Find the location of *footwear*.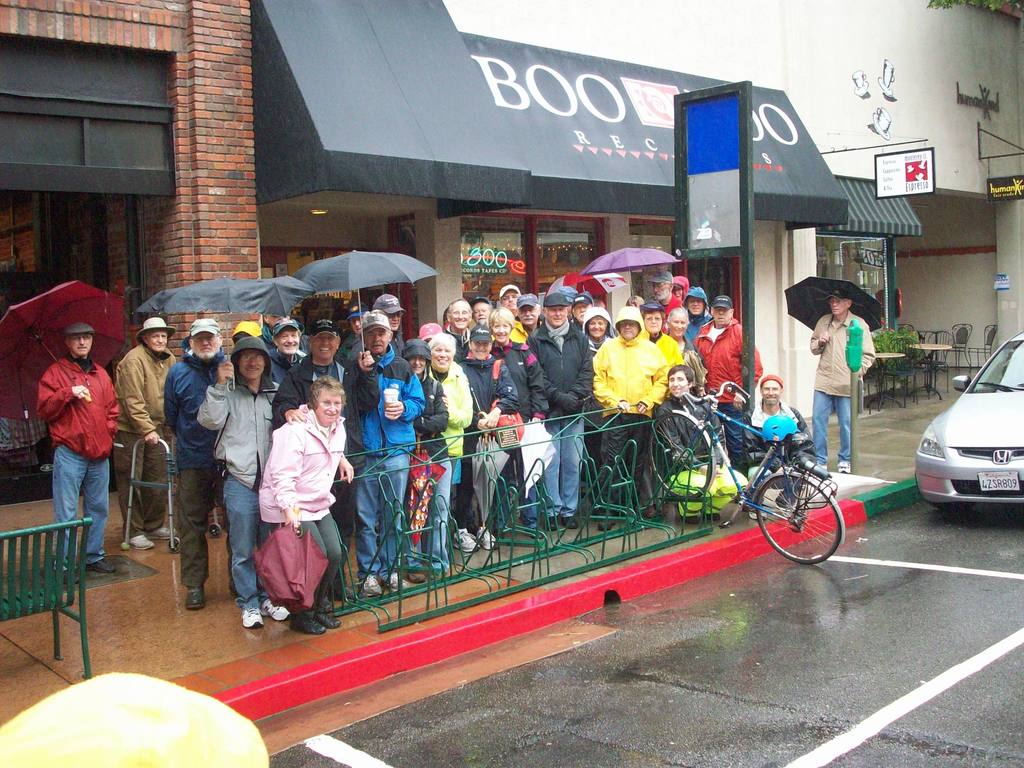
Location: l=317, t=612, r=339, b=627.
